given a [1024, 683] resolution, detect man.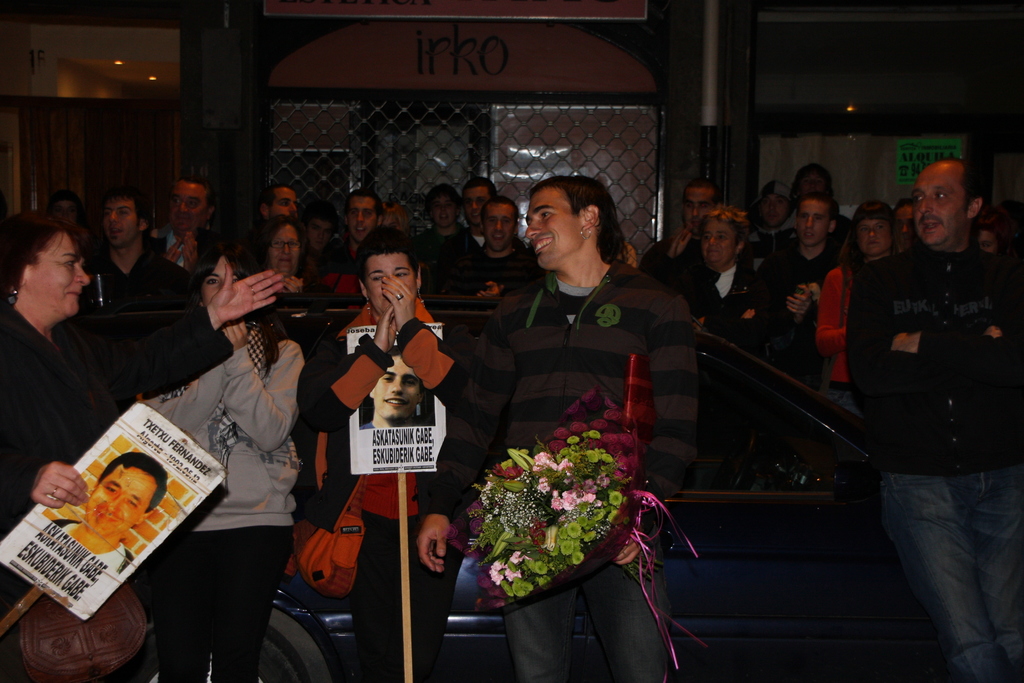
[left=756, top=193, right=842, bottom=391].
